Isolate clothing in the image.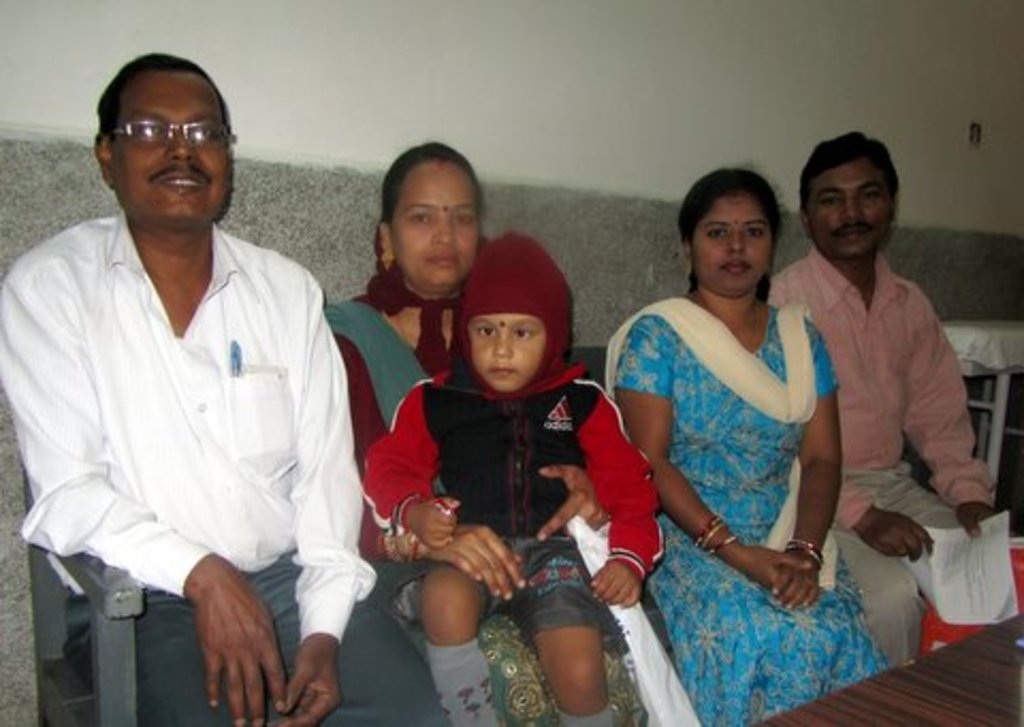
Isolated region: bbox=(768, 239, 990, 674).
